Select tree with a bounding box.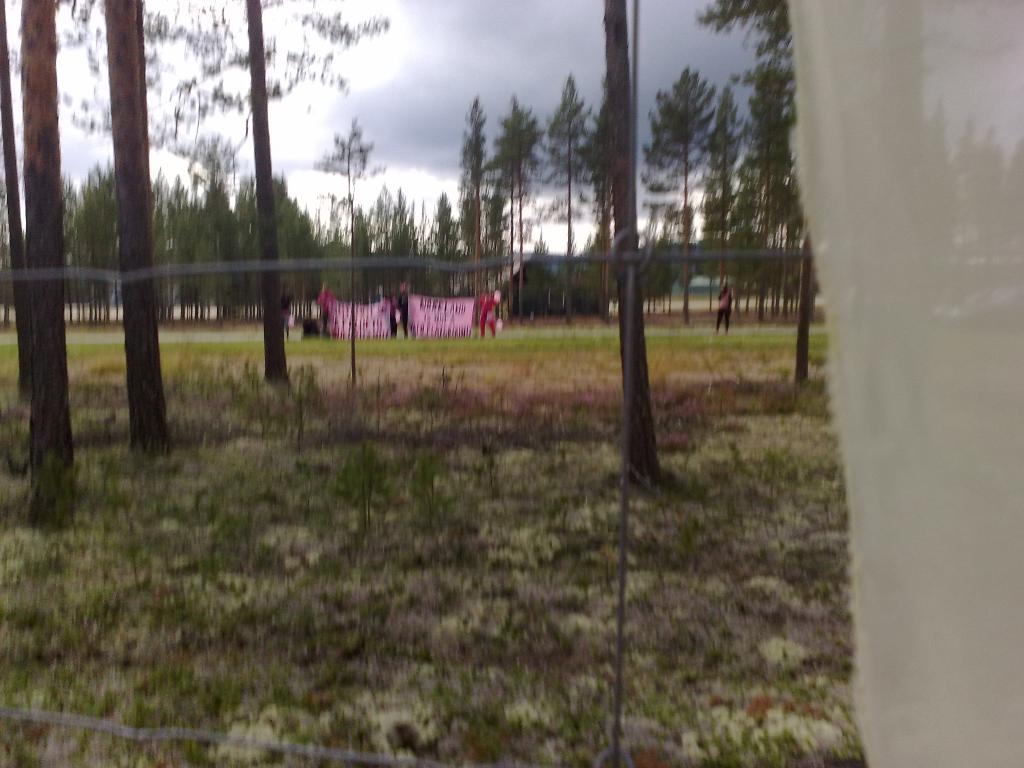
[x1=578, y1=99, x2=620, y2=320].
